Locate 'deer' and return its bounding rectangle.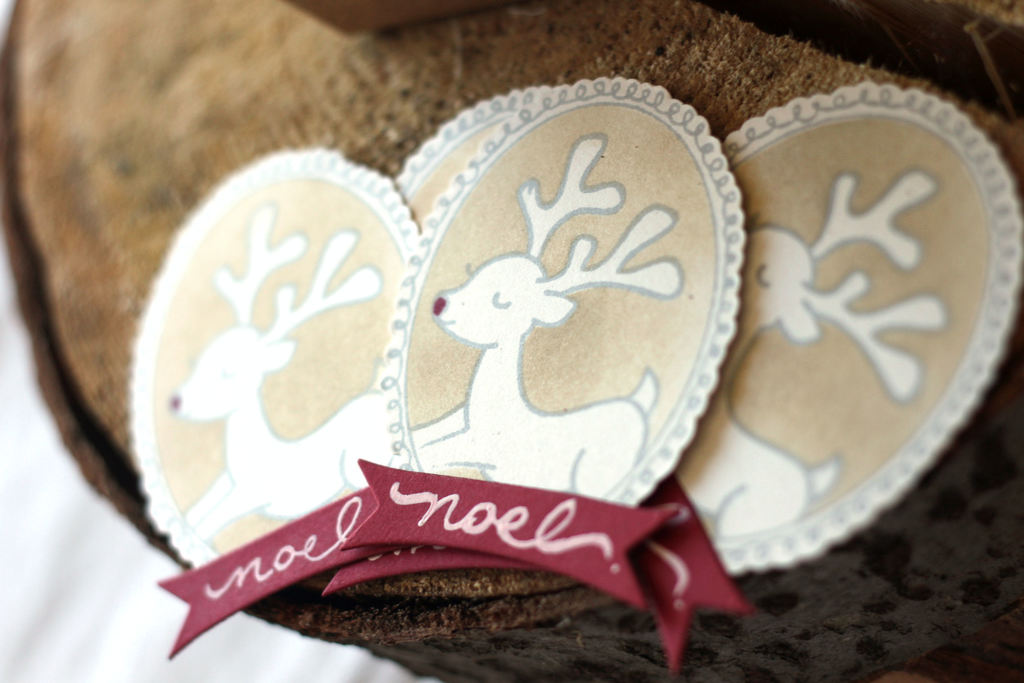
box(671, 168, 948, 537).
